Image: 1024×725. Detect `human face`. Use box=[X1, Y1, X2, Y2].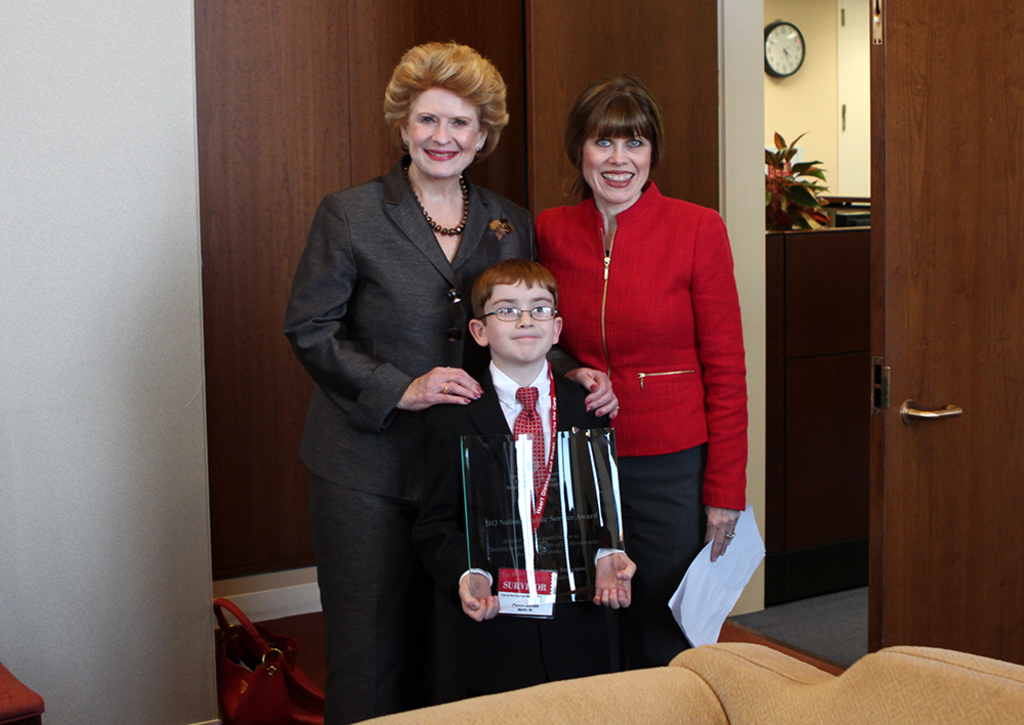
box=[486, 283, 554, 362].
